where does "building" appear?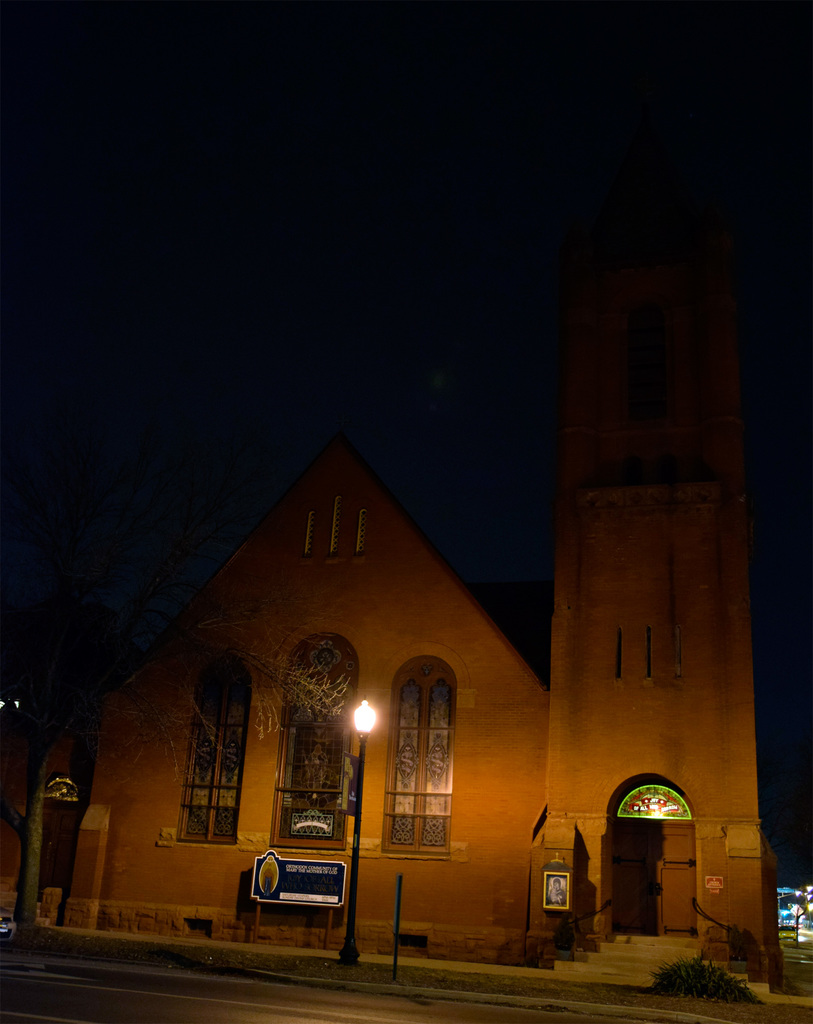
Appears at [x1=0, y1=671, x2=86, y2=944].
